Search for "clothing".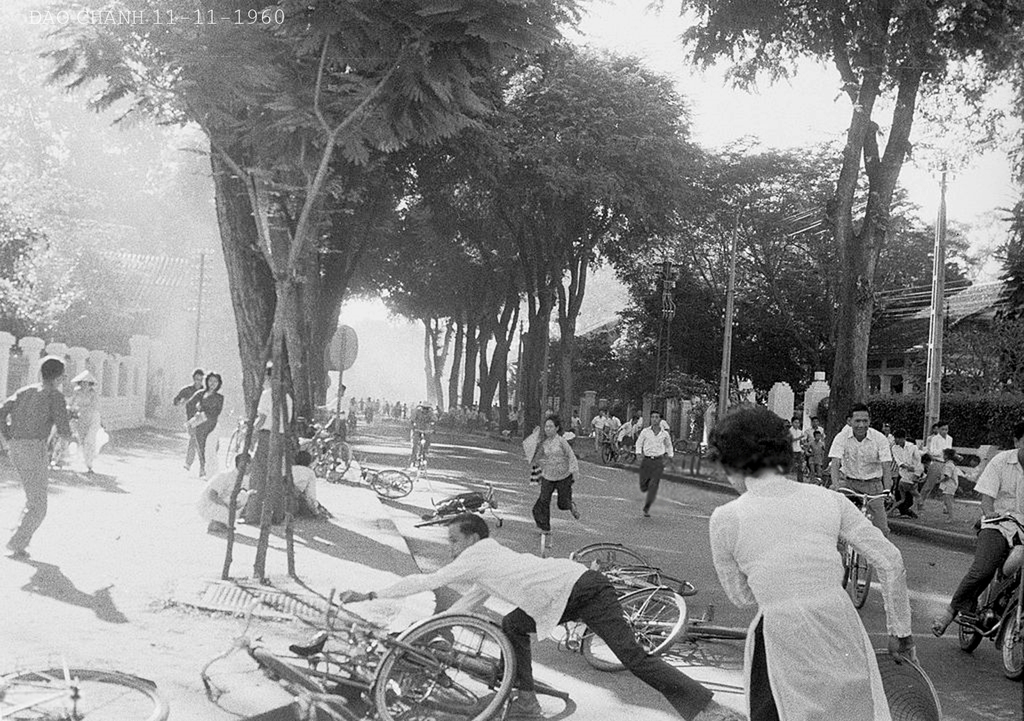
Found at [x1=367, y1=537, x2=714, y2=720].
